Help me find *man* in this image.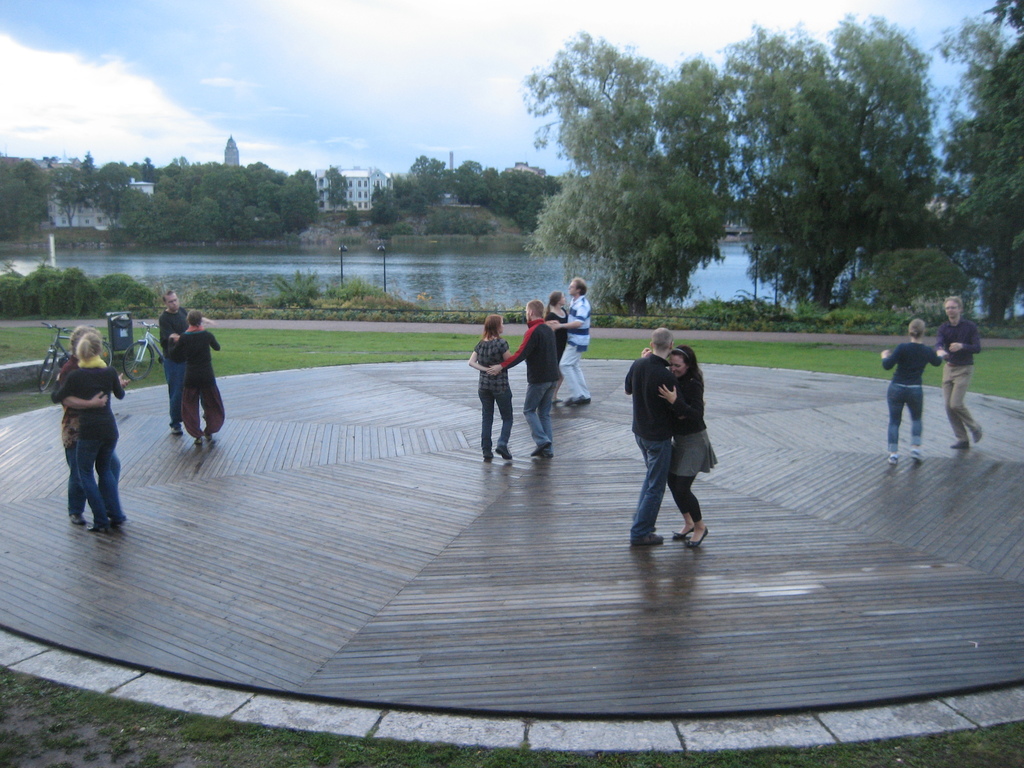
Found it: 616, 321, 673, 553.
